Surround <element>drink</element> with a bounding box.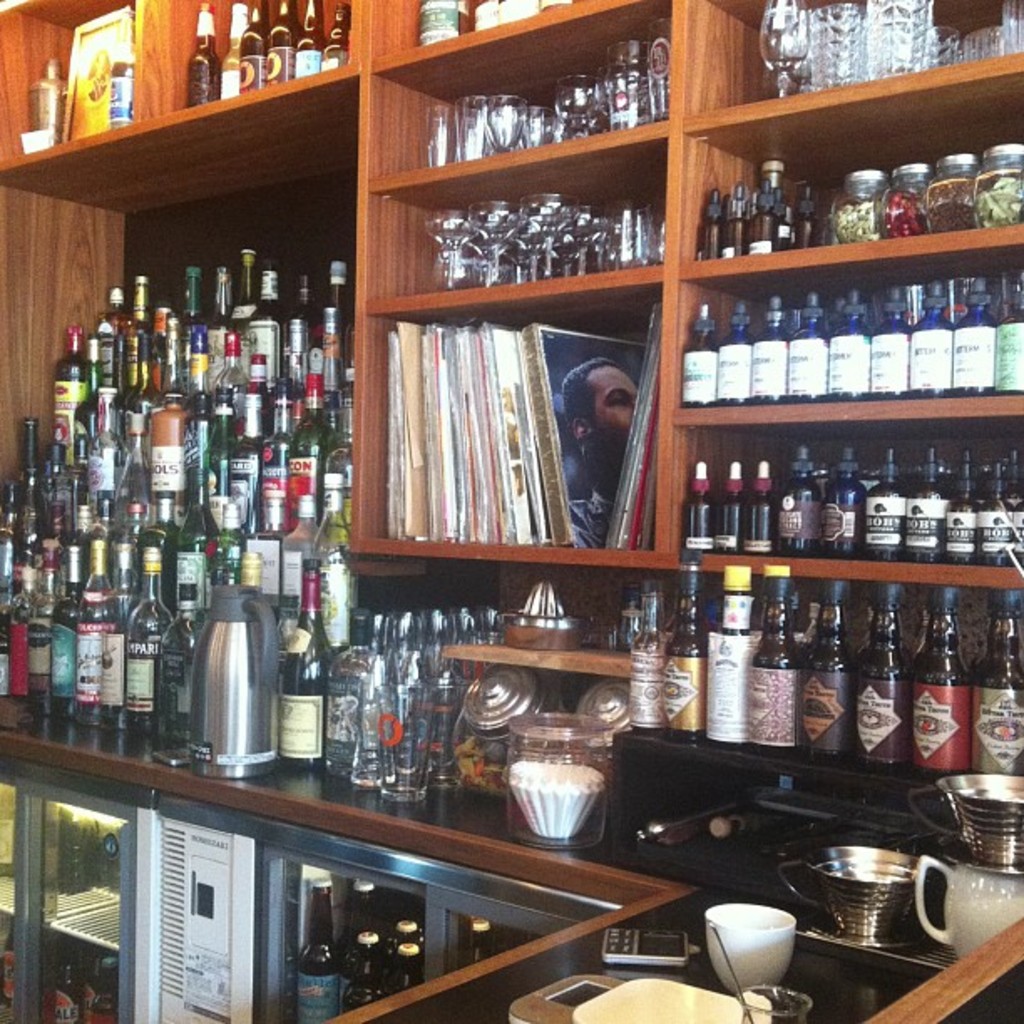
[left=181, top=264, right=209, bottom=395].
